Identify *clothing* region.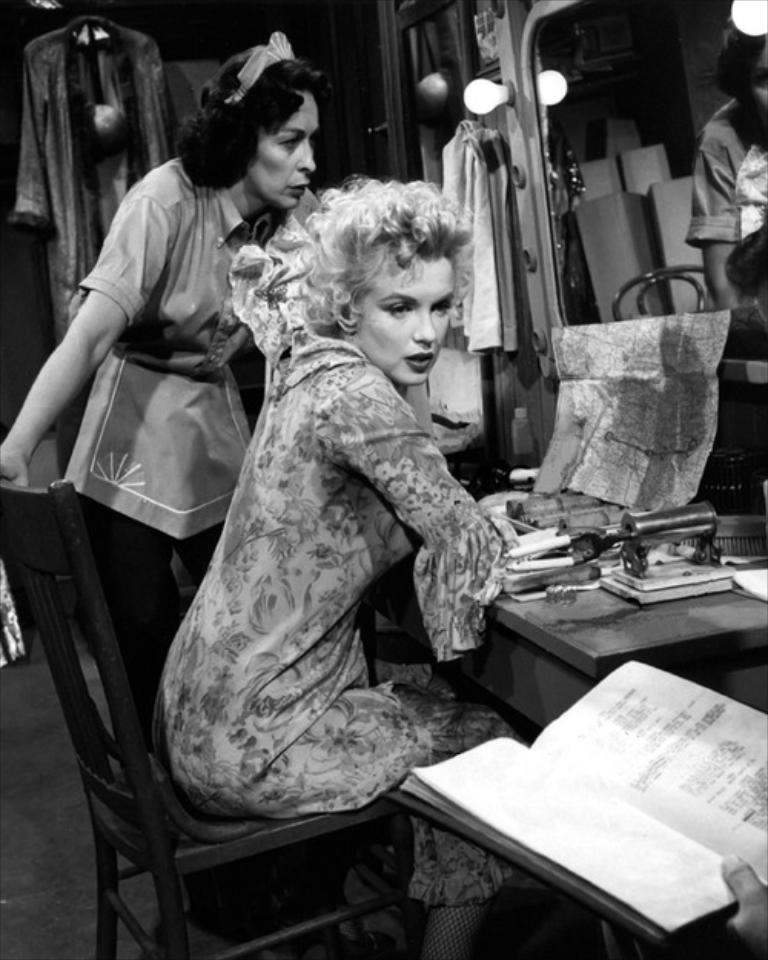
Region: (684,98,766,255).
